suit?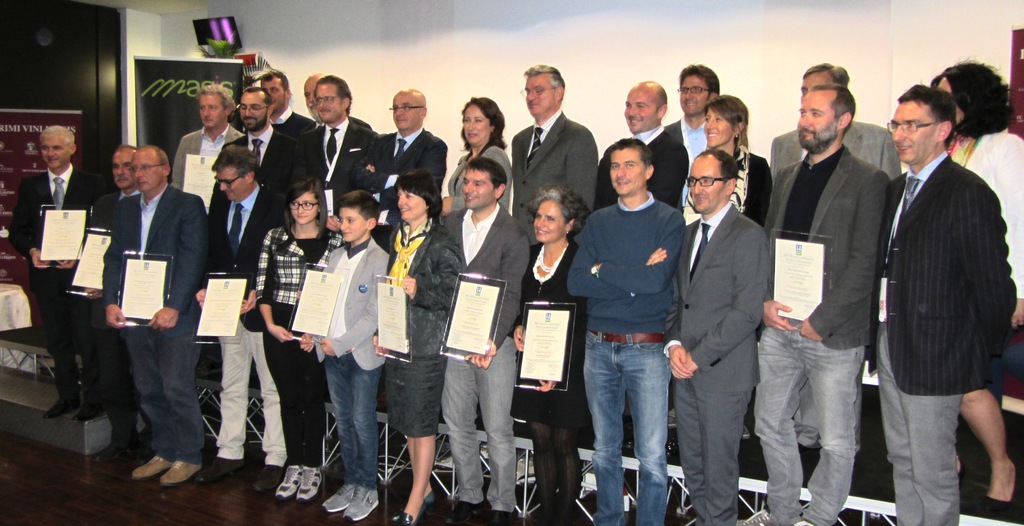
[x1=86, y1=138, x2=198, y2=468]
